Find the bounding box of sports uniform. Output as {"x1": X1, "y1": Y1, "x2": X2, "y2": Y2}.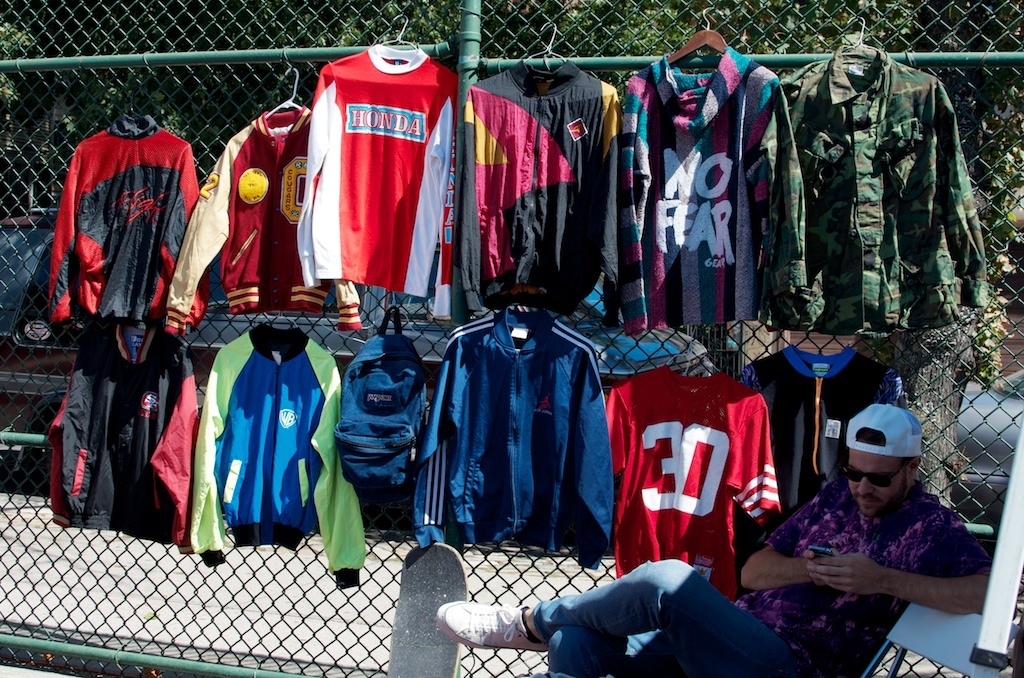
{"x1": 730, "y1": 338, "x2": 943, "y2": 519}.
